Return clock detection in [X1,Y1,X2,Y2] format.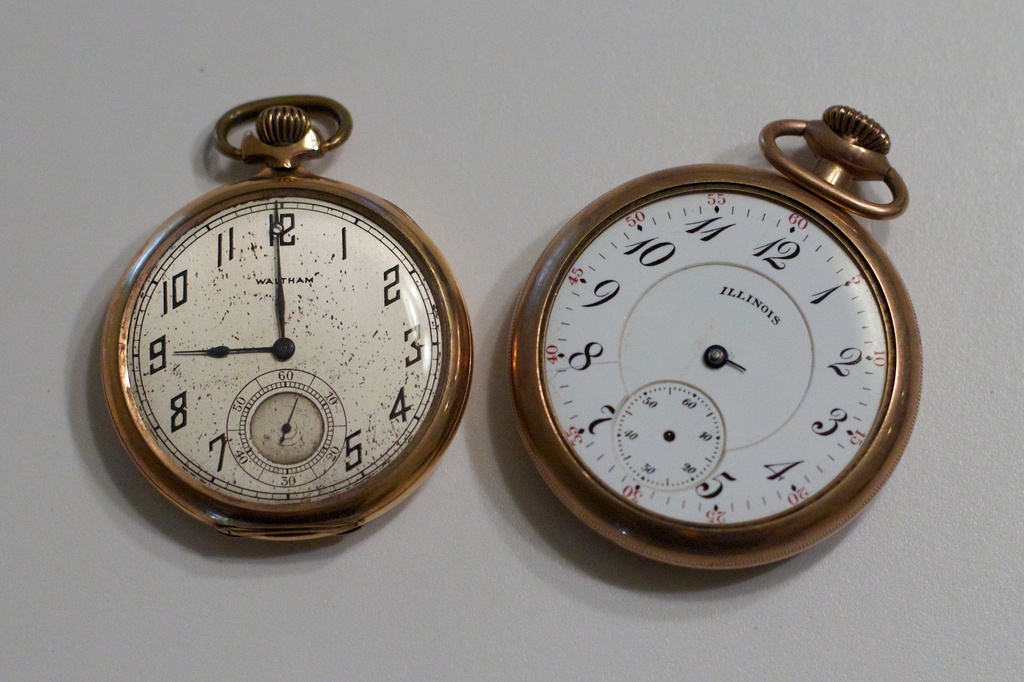
[509,105,929,575].
